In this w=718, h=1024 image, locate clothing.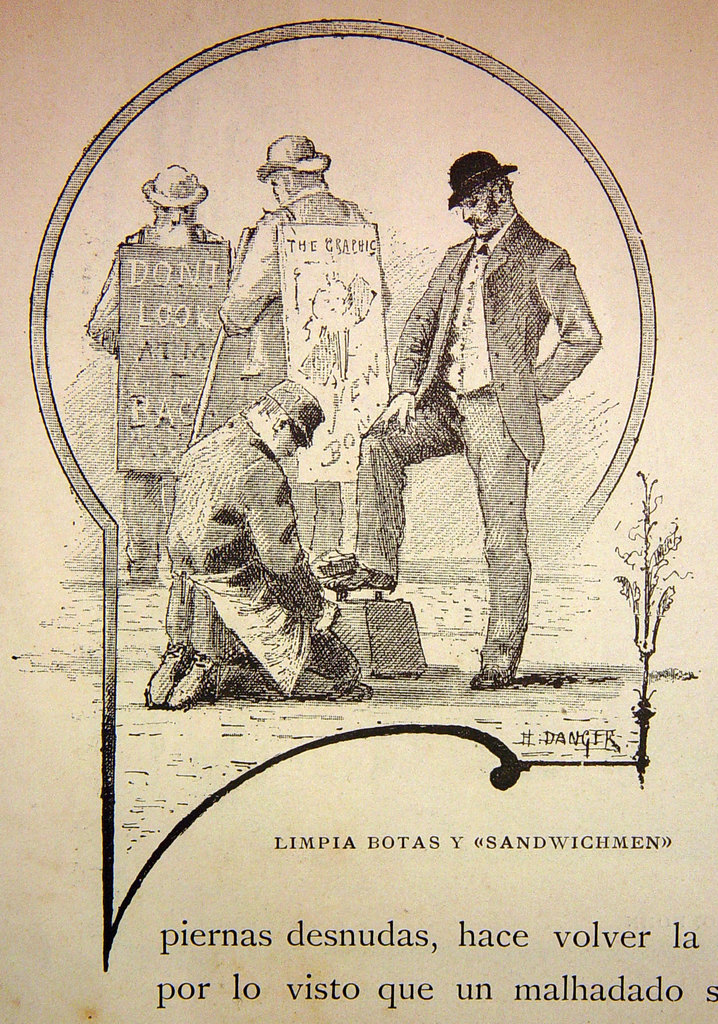
Bounding box: <region>67, 210, 246, 572</region>.
